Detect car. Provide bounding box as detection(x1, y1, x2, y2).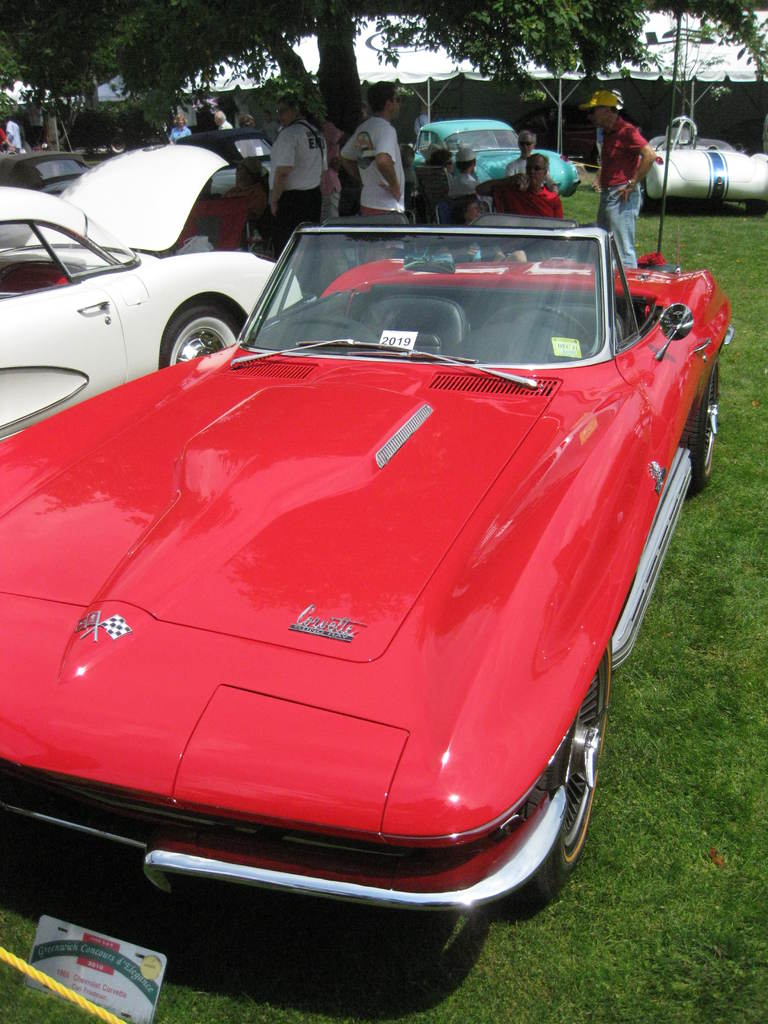
detection(0, 131, 296, 442).
